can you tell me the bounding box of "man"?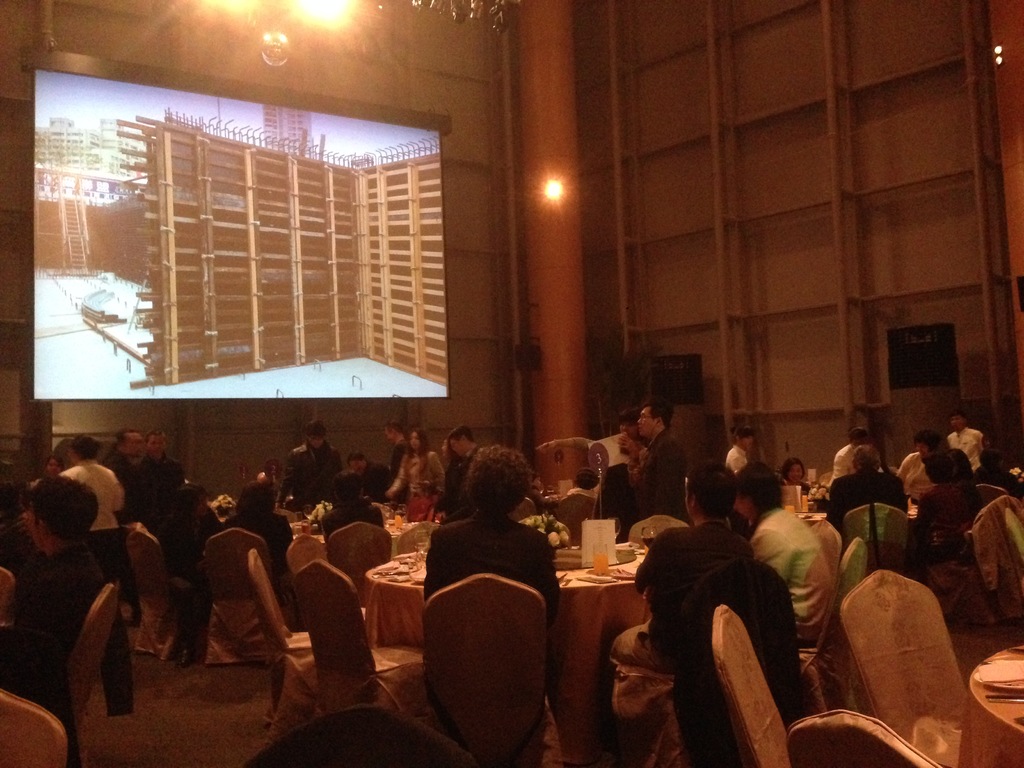
left=826, top=444, right=910, bottom=524.
